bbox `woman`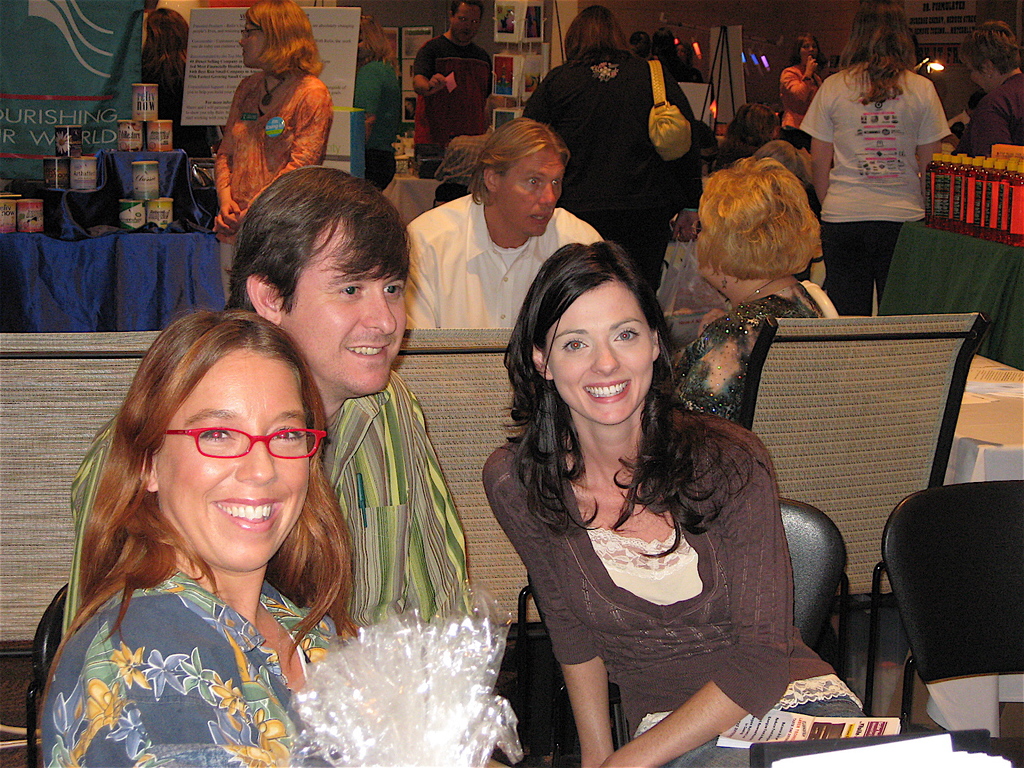
[x1=526, y1=3, x2=720, y2=277]
